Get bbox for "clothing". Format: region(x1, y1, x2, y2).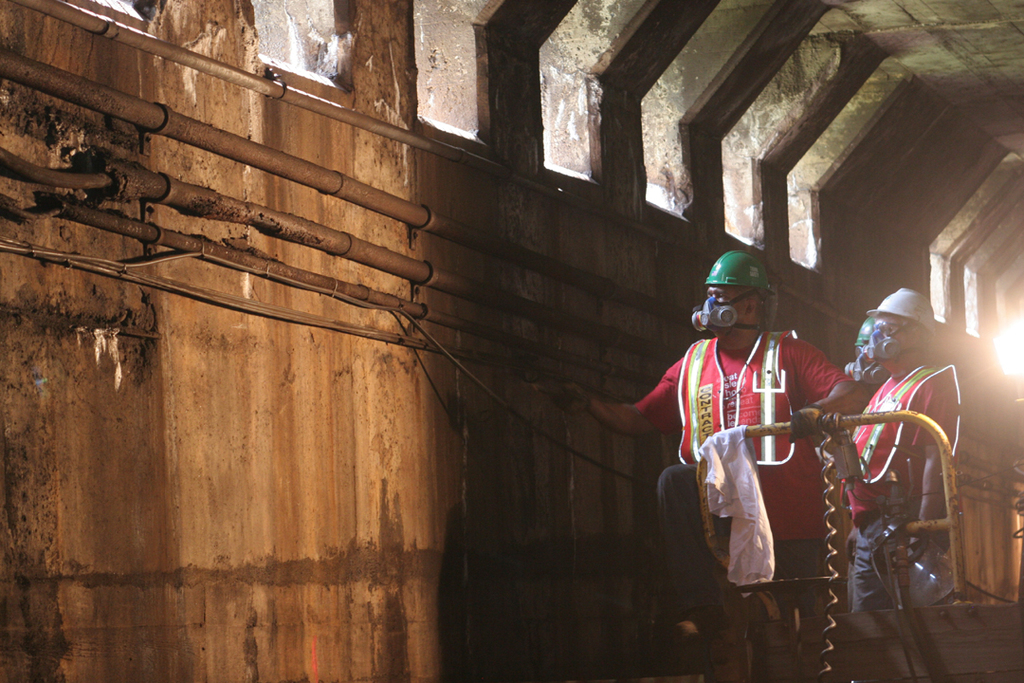
region(837, 351, 950, 666).
